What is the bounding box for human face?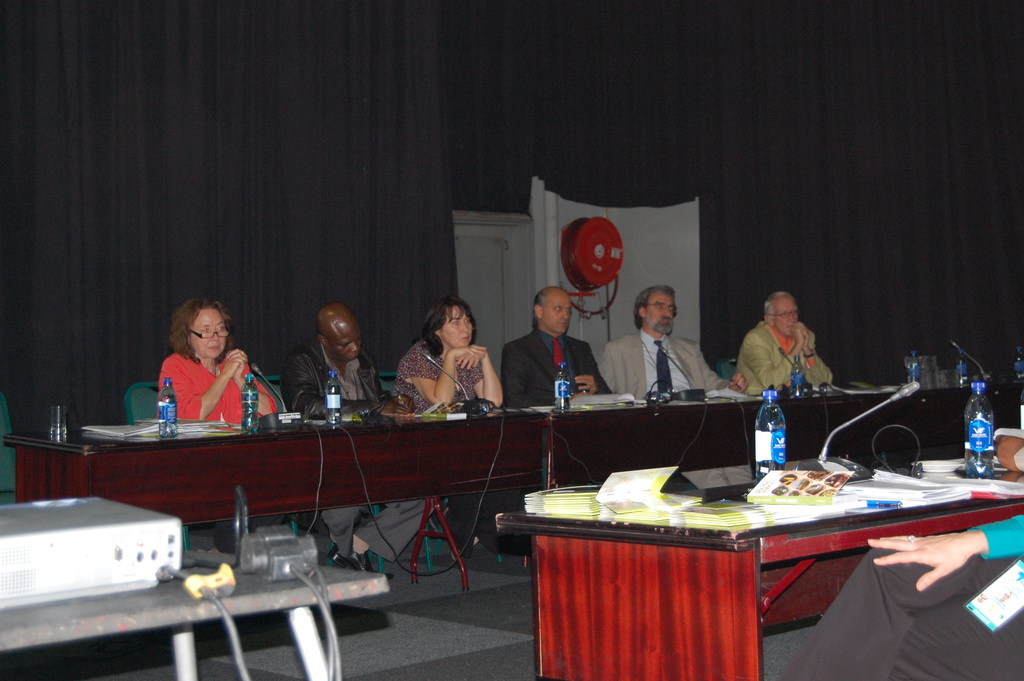
rect(442, 307, 477, 348).
